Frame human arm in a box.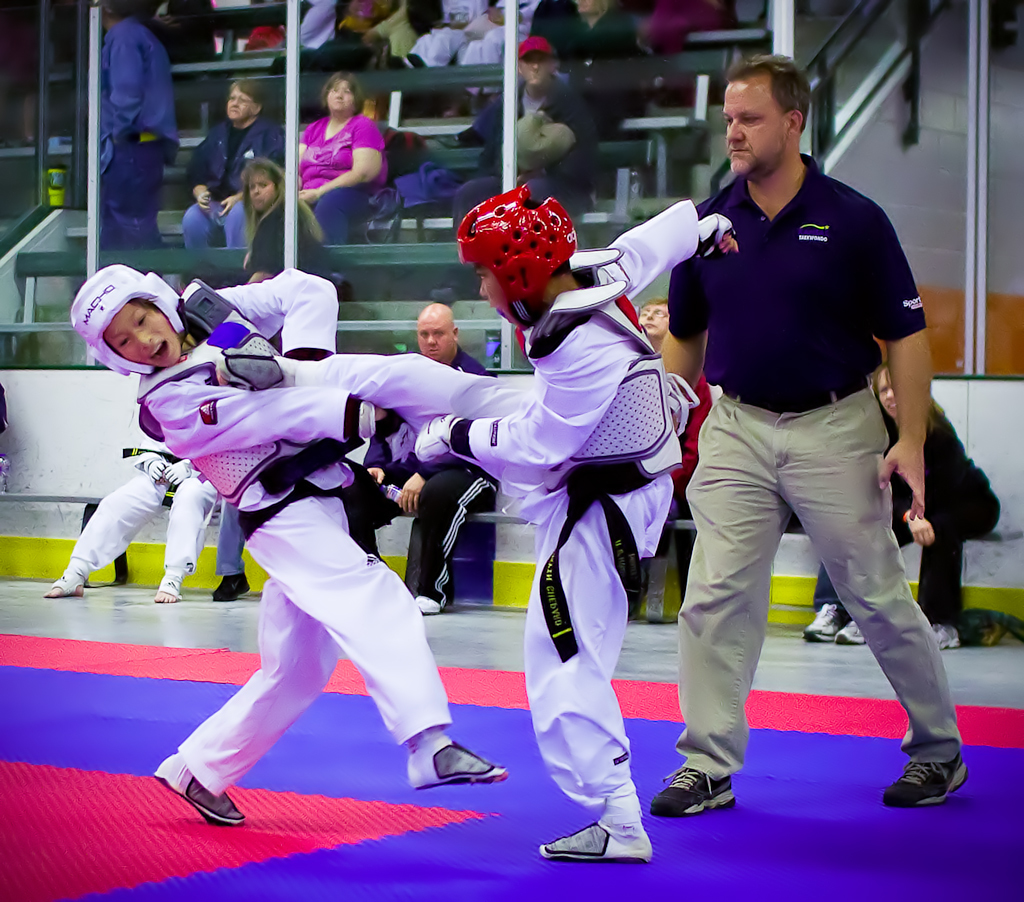
(890, 512, 938, 549).
